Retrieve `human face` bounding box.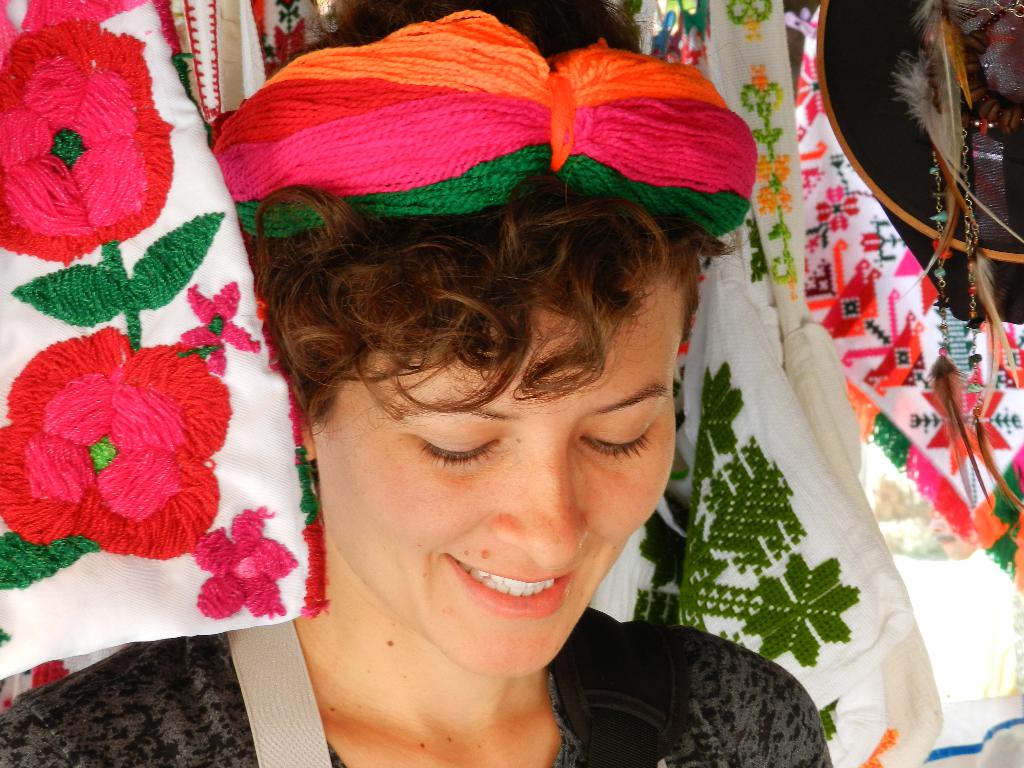
Bounding box: [312, 275, 677, 681].
